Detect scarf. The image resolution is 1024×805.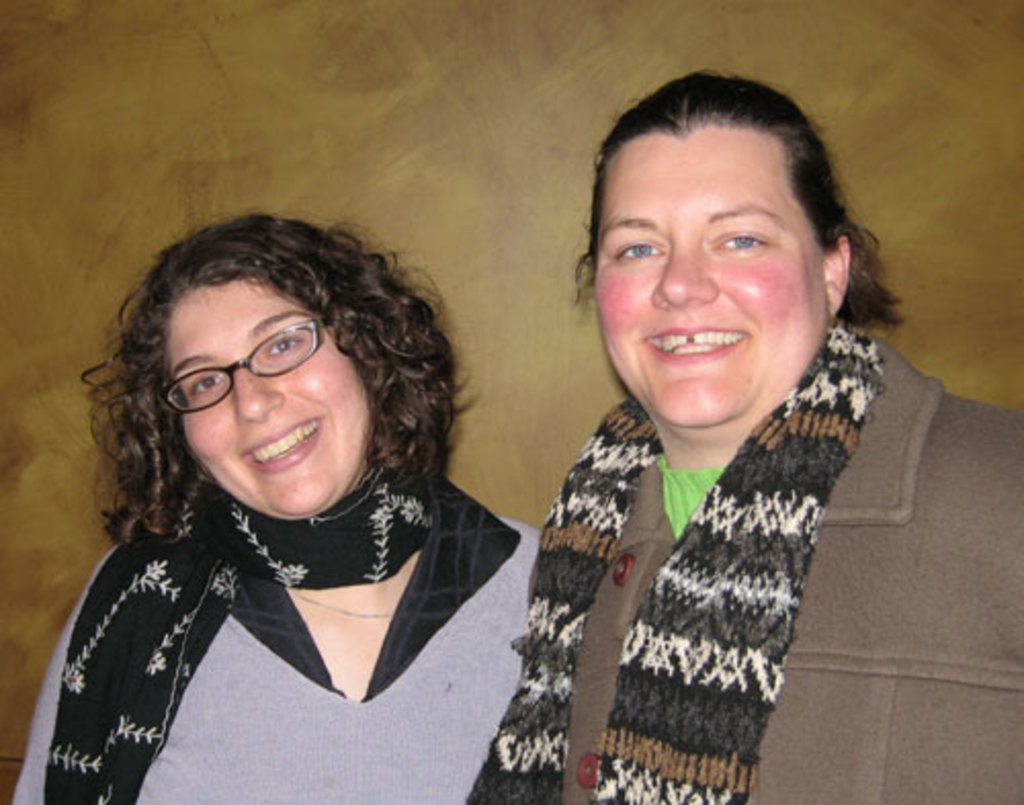
box(463, 320, 889, 803).
